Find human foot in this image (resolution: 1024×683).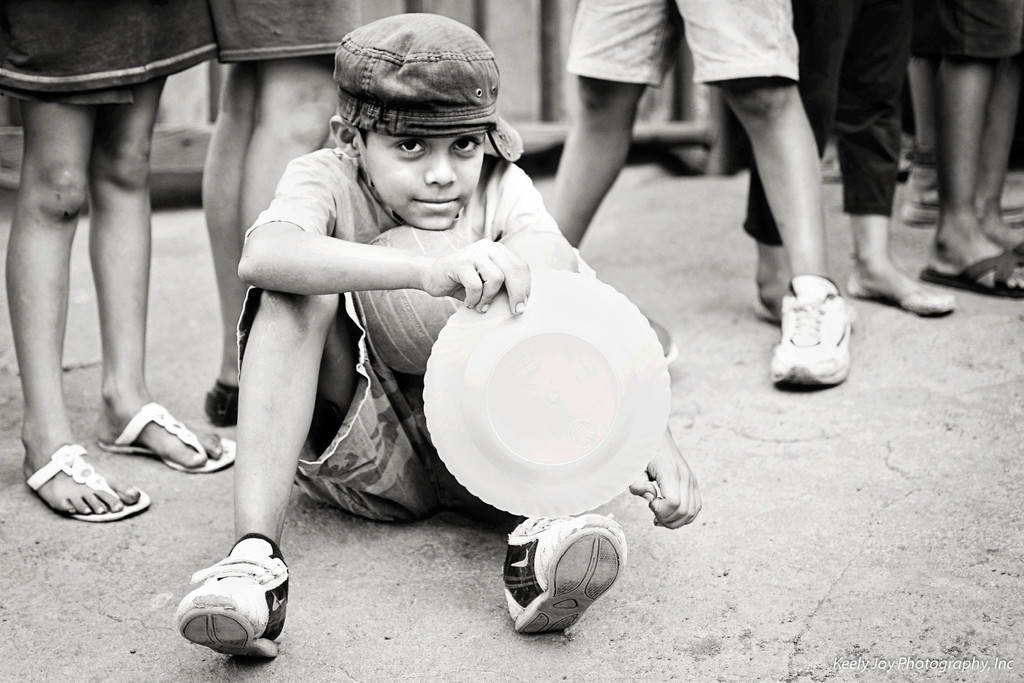
bbox(922, 215, 1023, 300).
